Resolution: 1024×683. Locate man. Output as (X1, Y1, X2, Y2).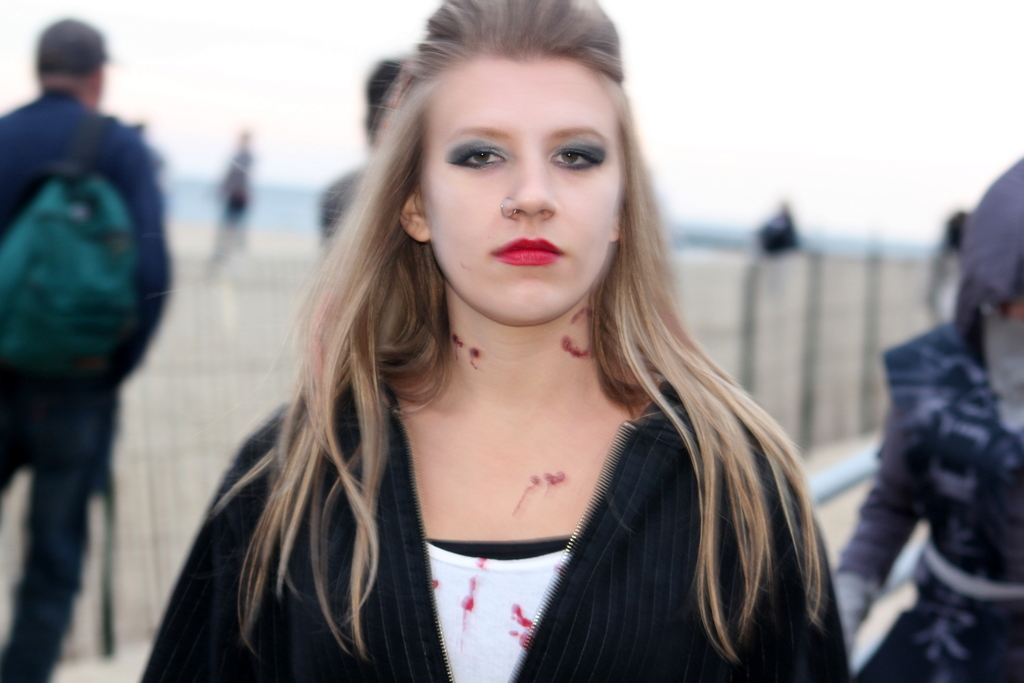
(0, 15, 173, 682).
